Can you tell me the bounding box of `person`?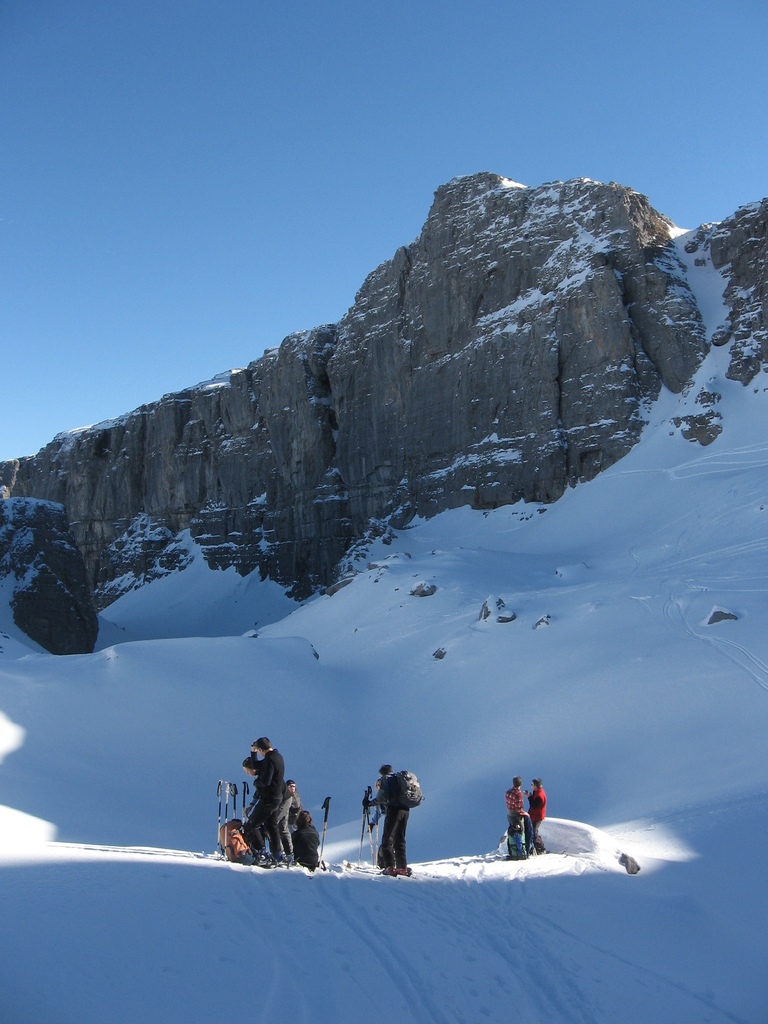
bbox=[504, 774, 534, 860].
